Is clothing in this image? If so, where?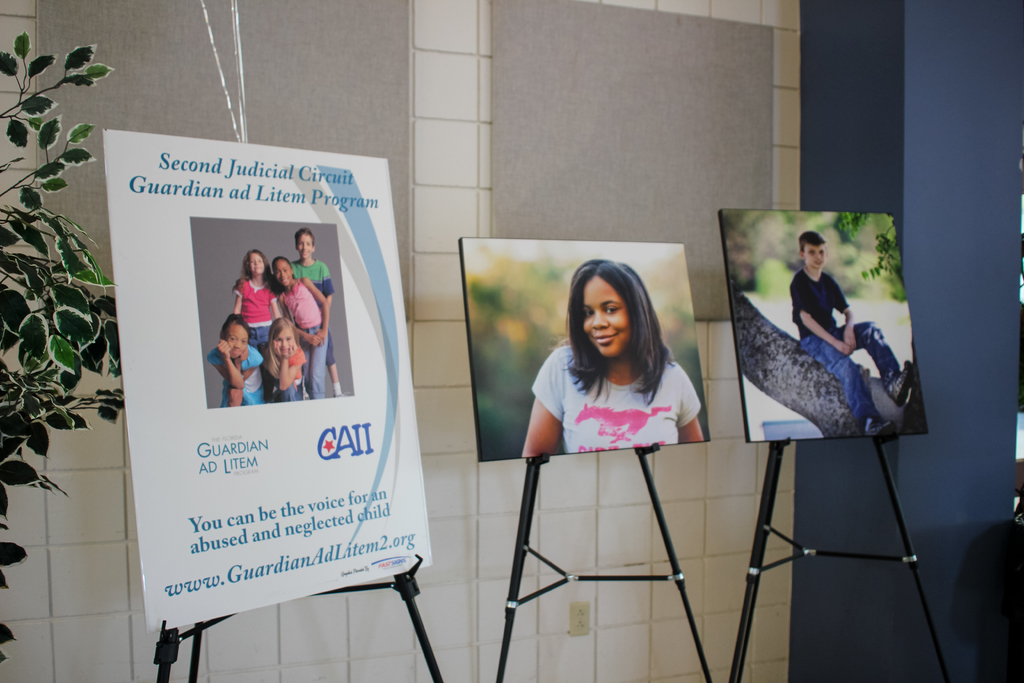
Yes, at crop(520, 329, 712, 467).
